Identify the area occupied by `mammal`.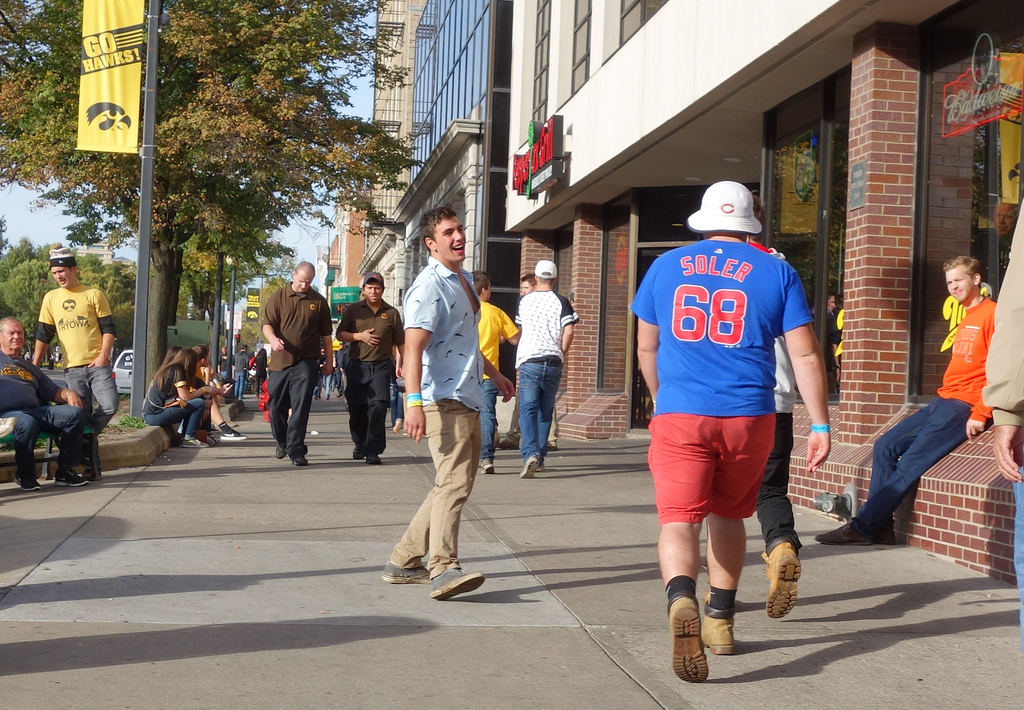
Area: detection(264, 262, 332, 462).
